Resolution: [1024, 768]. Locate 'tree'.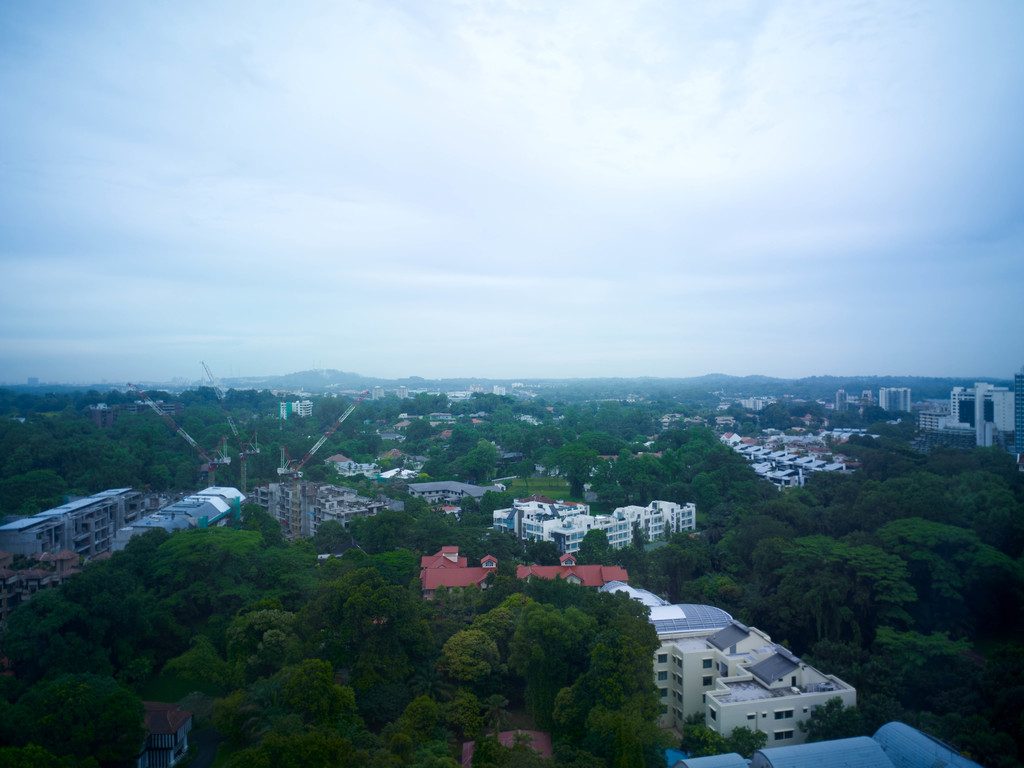
630/454/666/476.
